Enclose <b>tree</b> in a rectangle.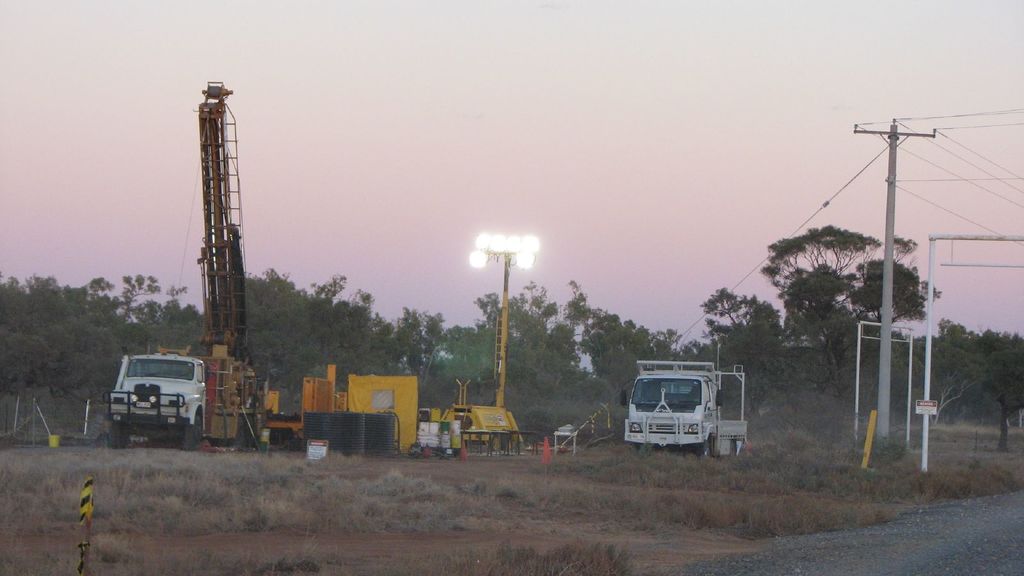
{"x1": 755, "y1": 216, "x2": 947, "y2": 382}.
